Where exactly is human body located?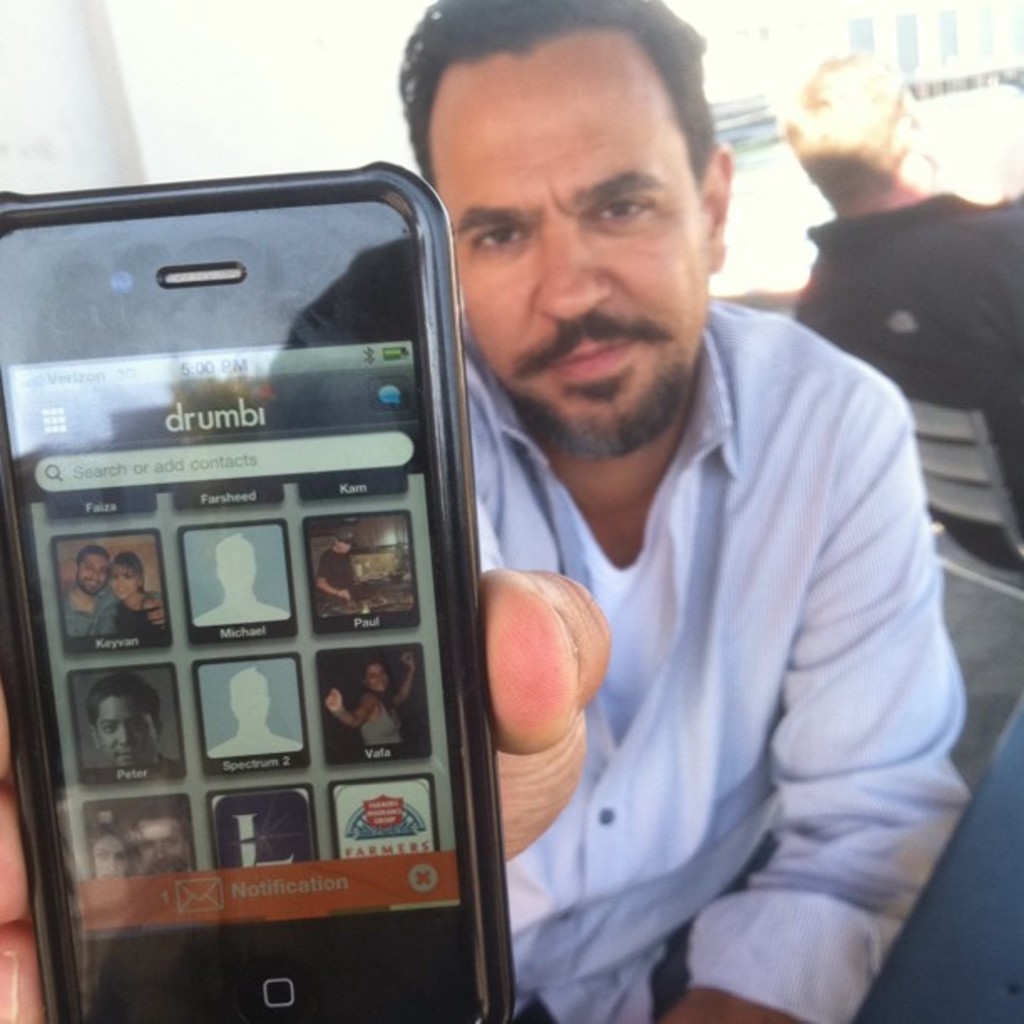
Its bounding box is box=[796, 50, 1022, 519].
